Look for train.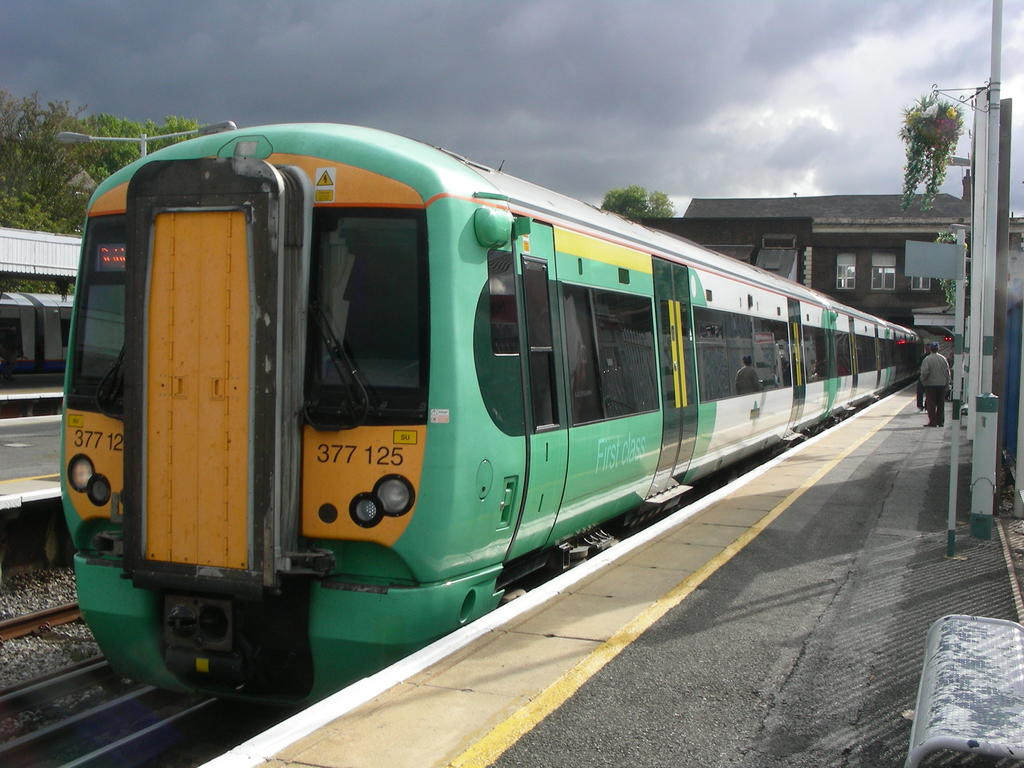
Found: pyautogui.locateOnScreen(0, 291, 75, 374).
